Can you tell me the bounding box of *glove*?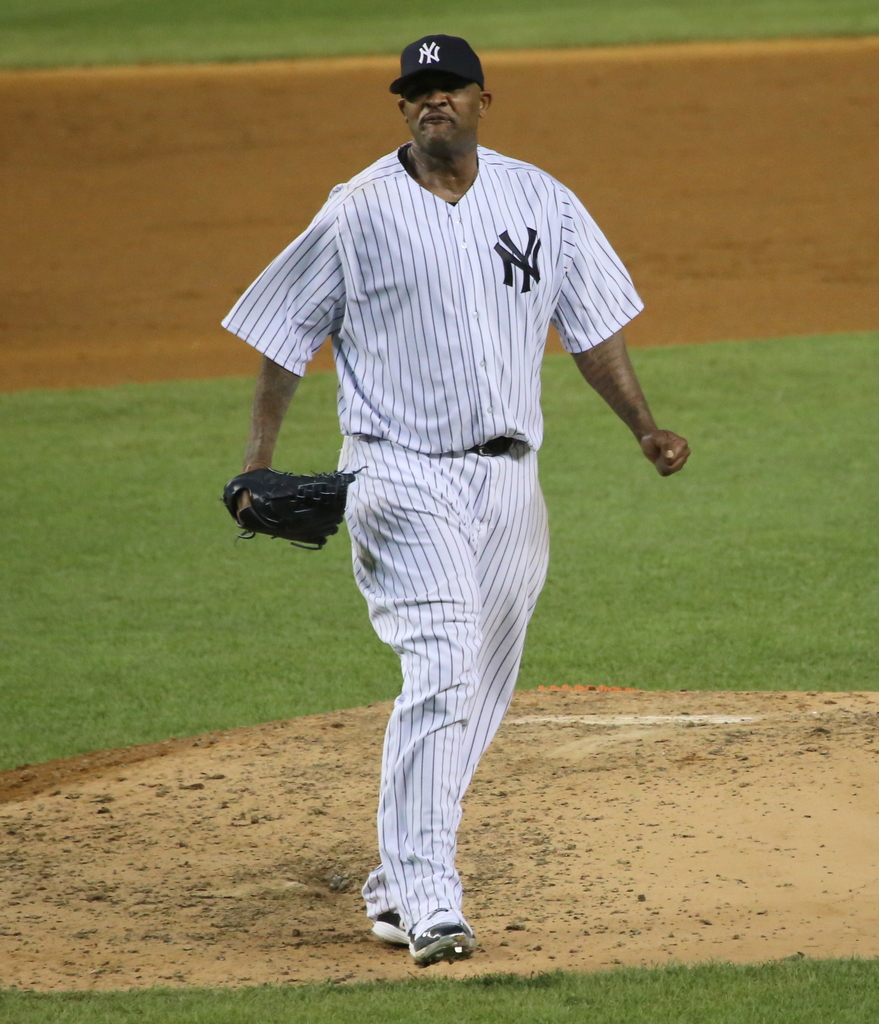
select_region(213, 465, 369, 557).
